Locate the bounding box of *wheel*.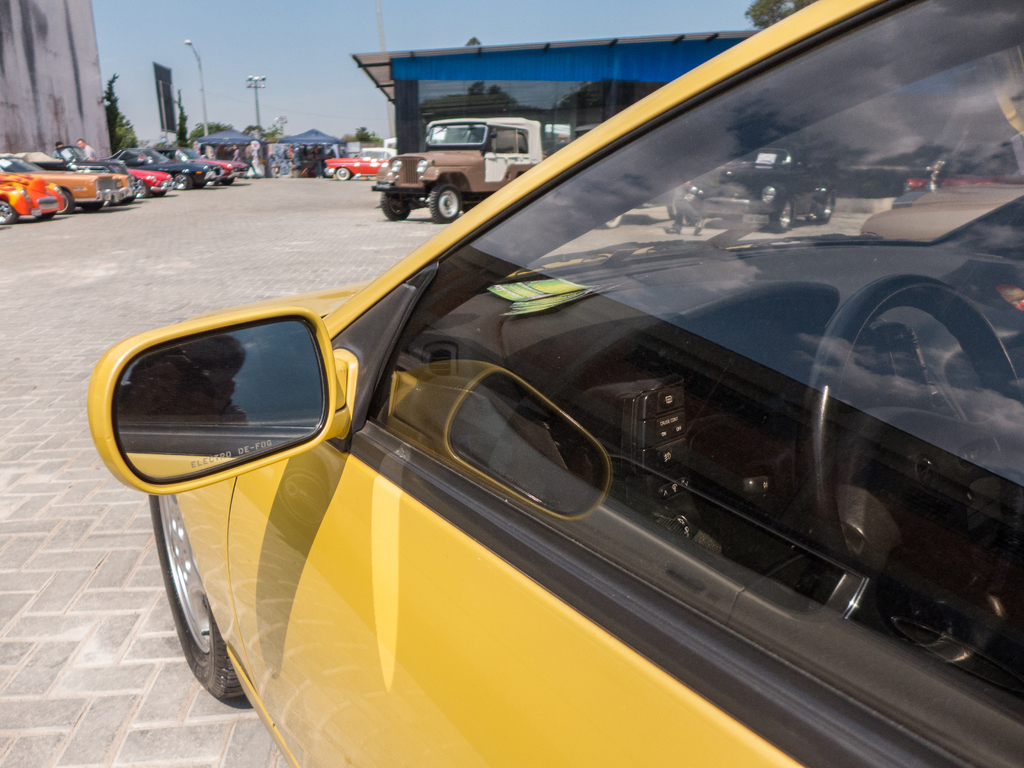
Bounding box: box(335, 166, 354, 182).
